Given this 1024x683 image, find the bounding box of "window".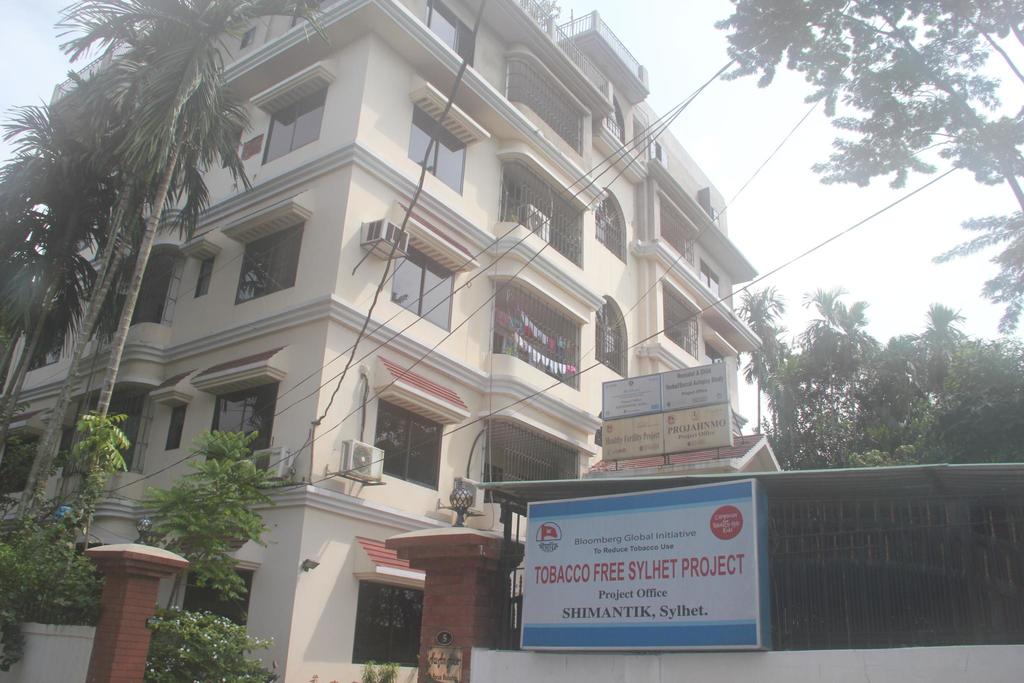
<box>390,240,458,332</box>.
